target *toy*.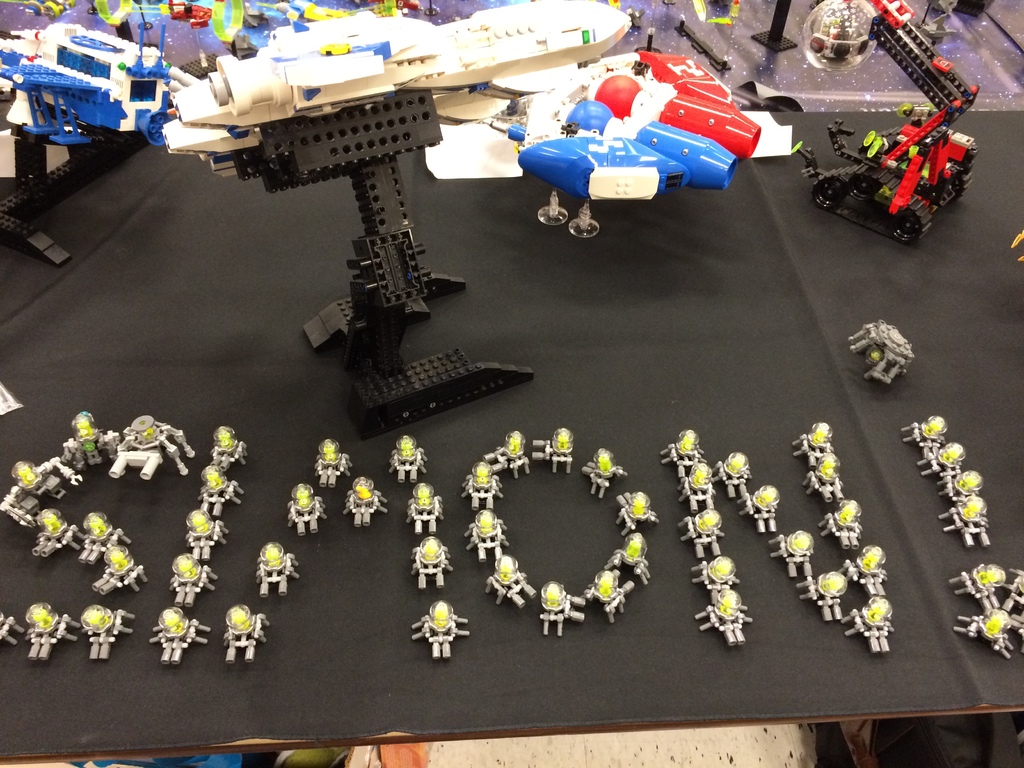
Target region: 502, 40, 767, 223.
